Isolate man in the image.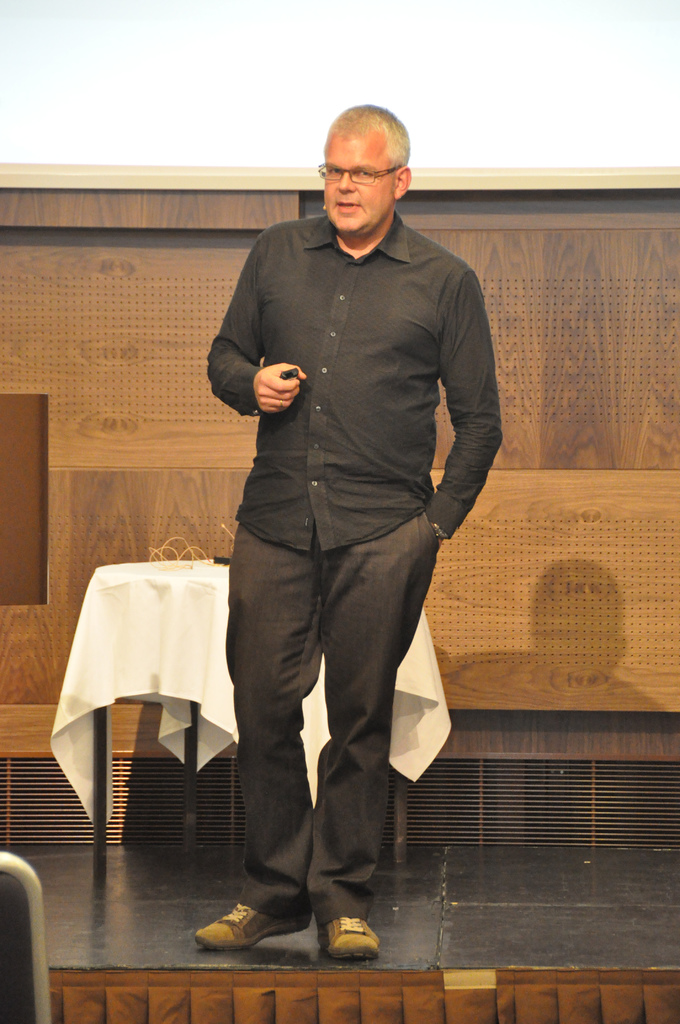
Isolated region: region(181, 96, 515, 941).
